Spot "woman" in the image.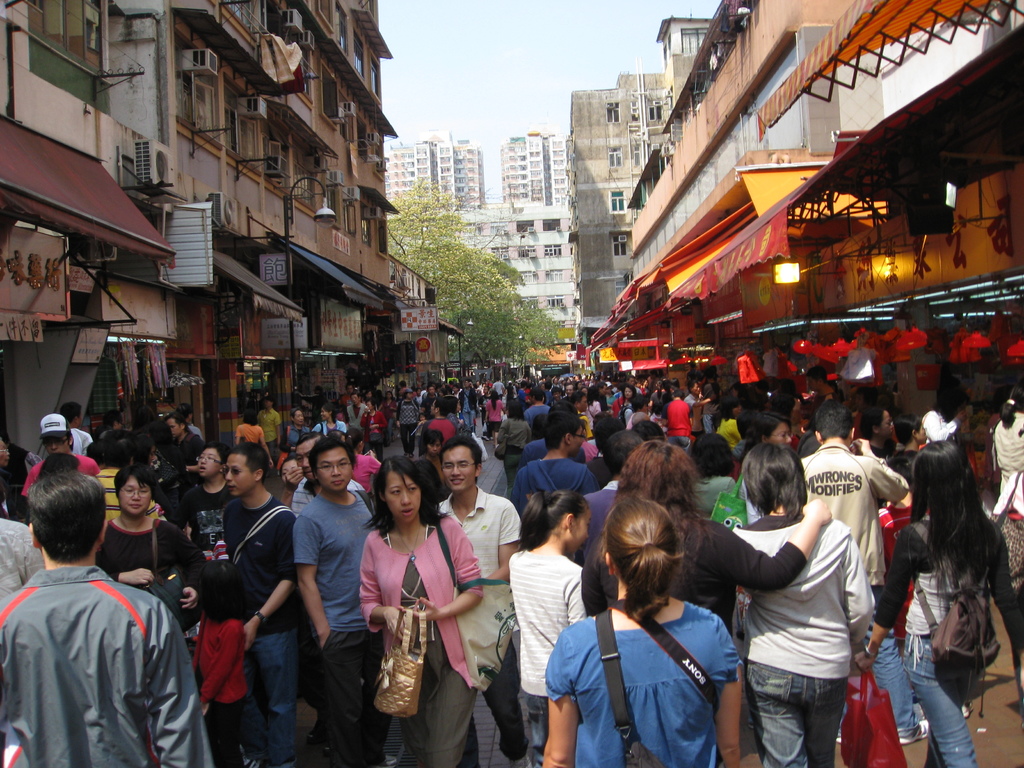
"woman" found at [308, 404, 347, 437].
